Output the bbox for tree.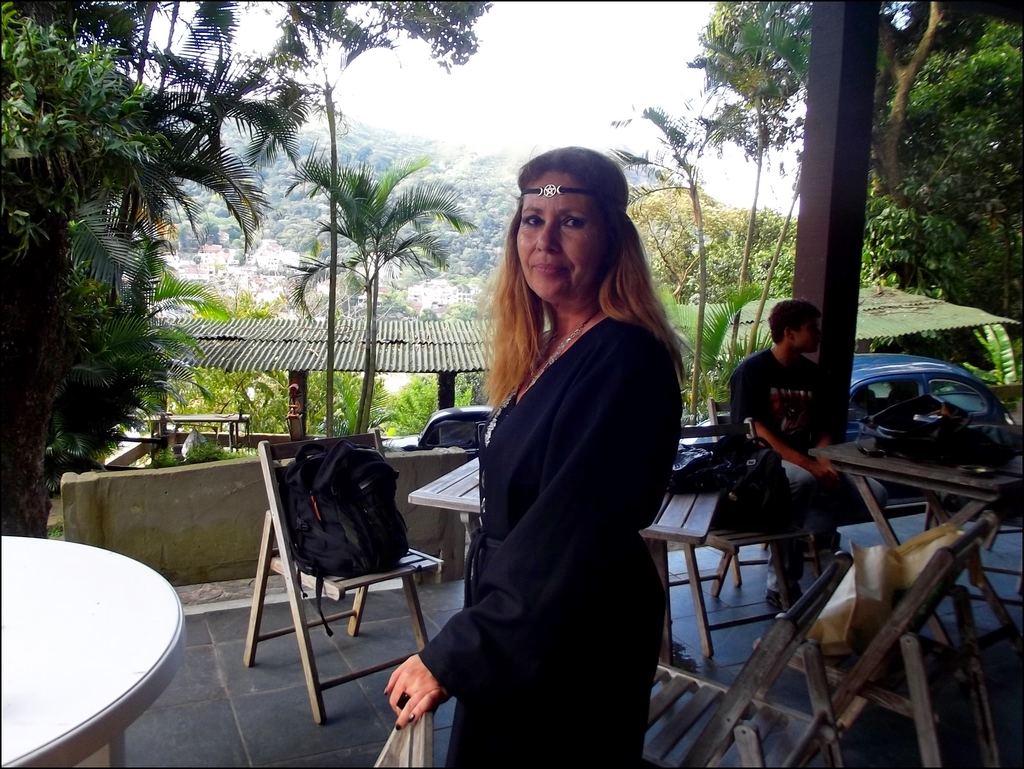
[left=290, top=157, right=470, bottom=439].
